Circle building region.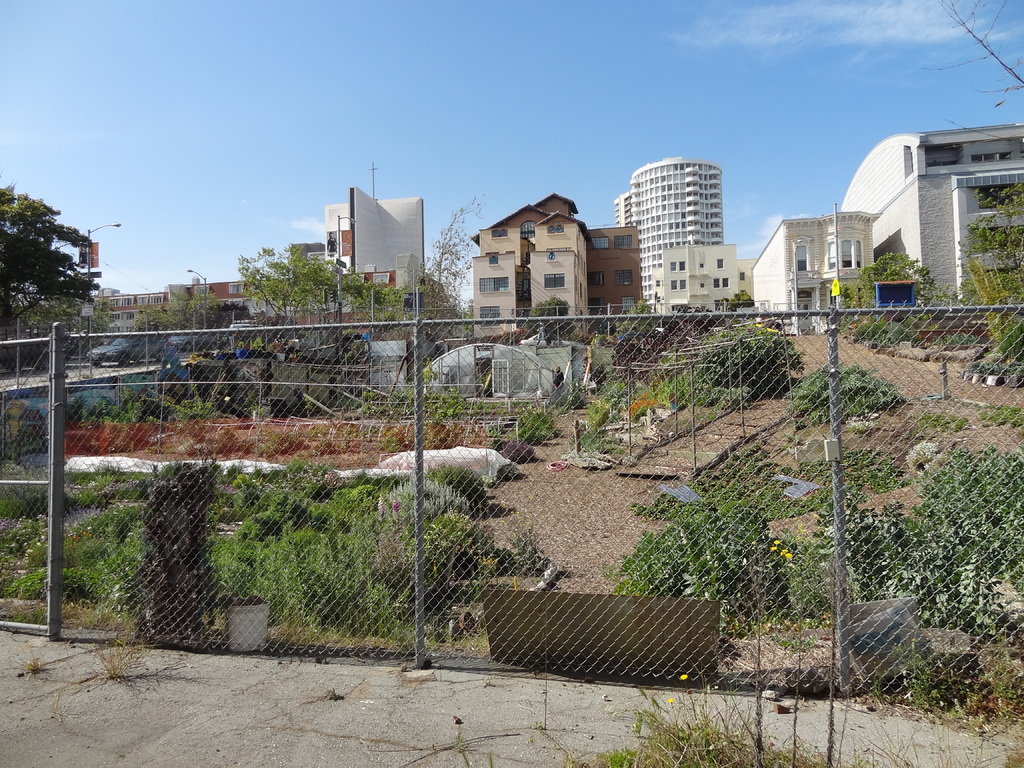
Region: [473, 192, 659, 336].
